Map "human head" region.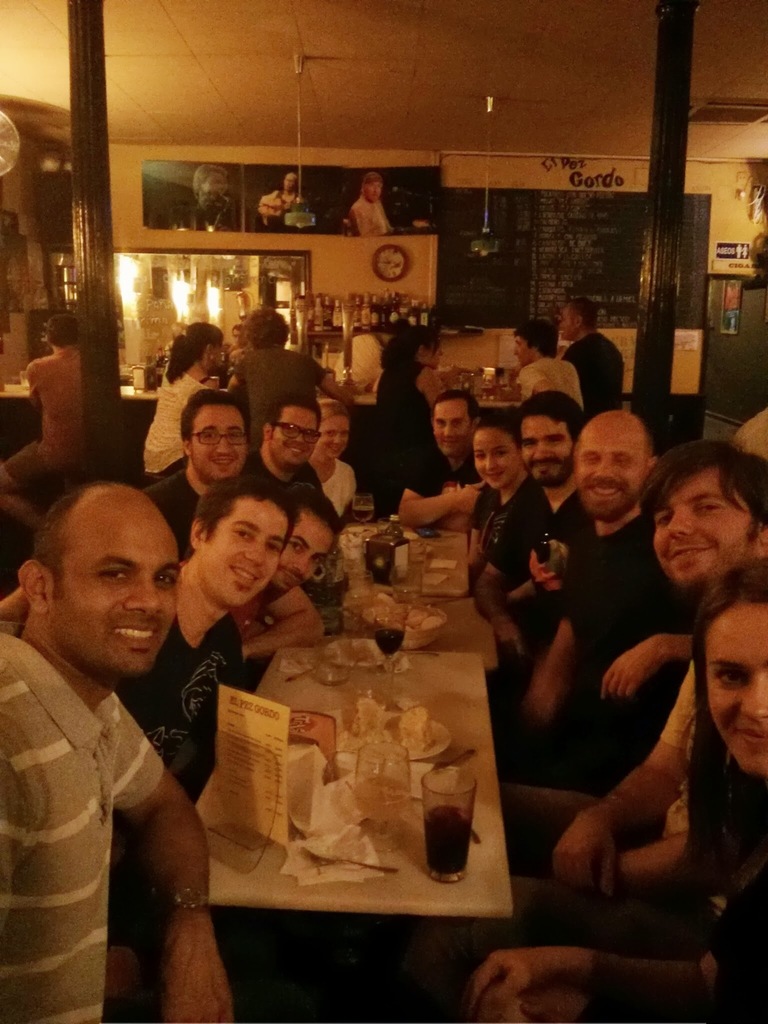
Mapped to detection(179, 393, 248, 476).
